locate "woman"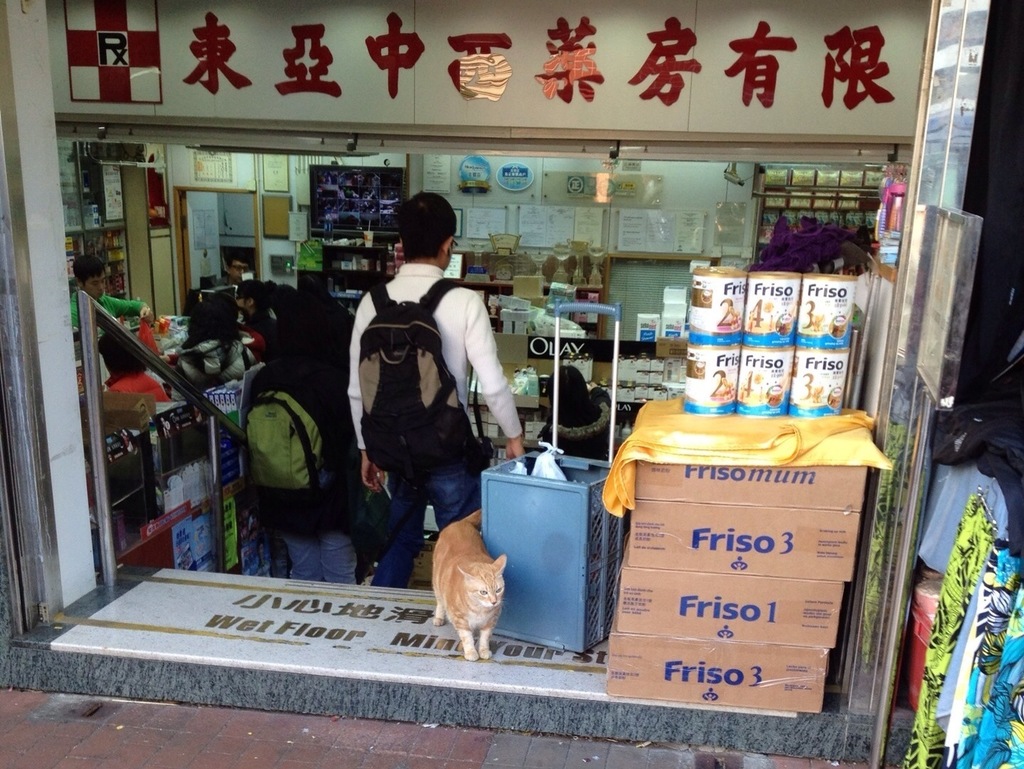
<region>172, 294, 266, 408</region>
